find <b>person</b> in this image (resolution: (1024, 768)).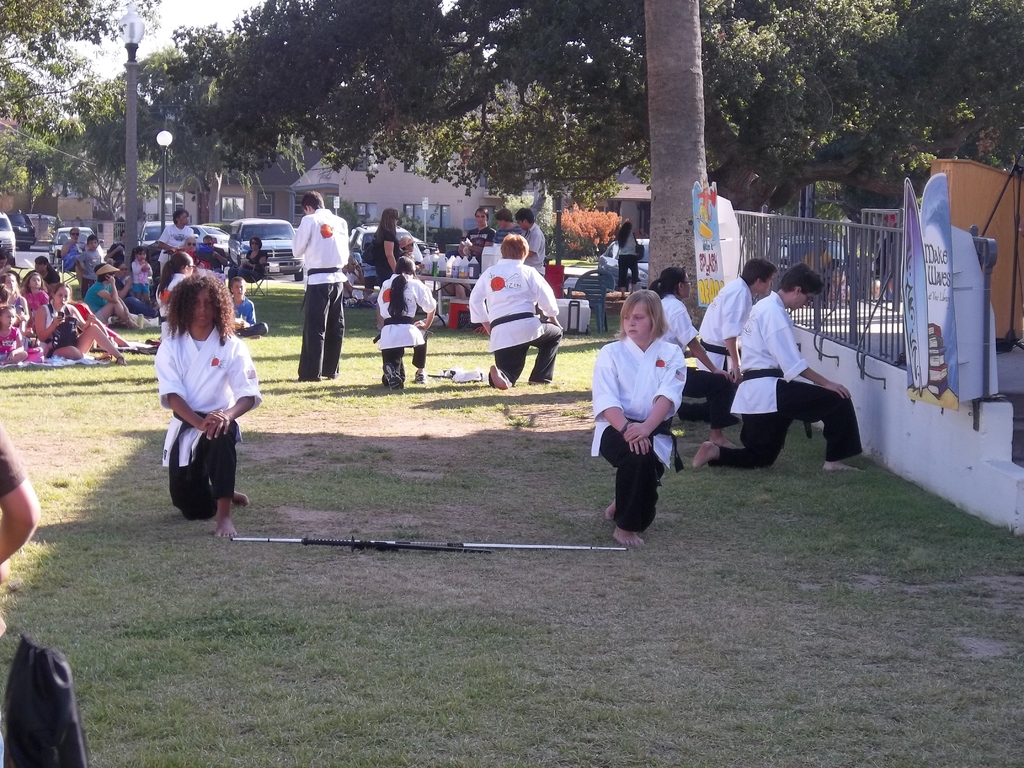
x1=0, y1=416, x2=44, y2=767.
